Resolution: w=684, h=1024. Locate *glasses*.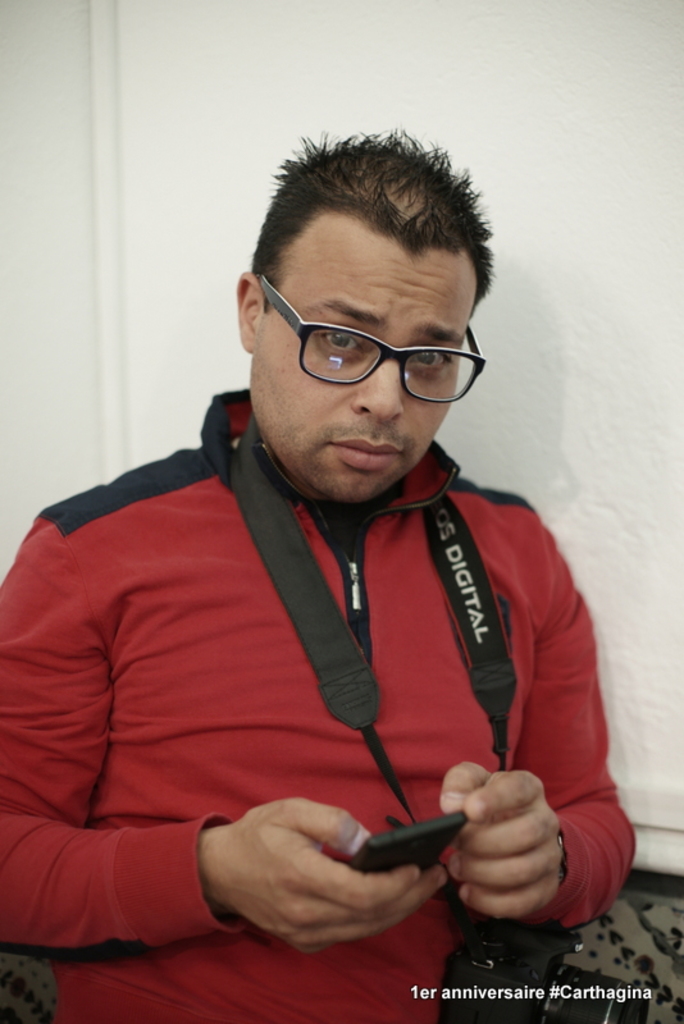
(251,289,478,388).
